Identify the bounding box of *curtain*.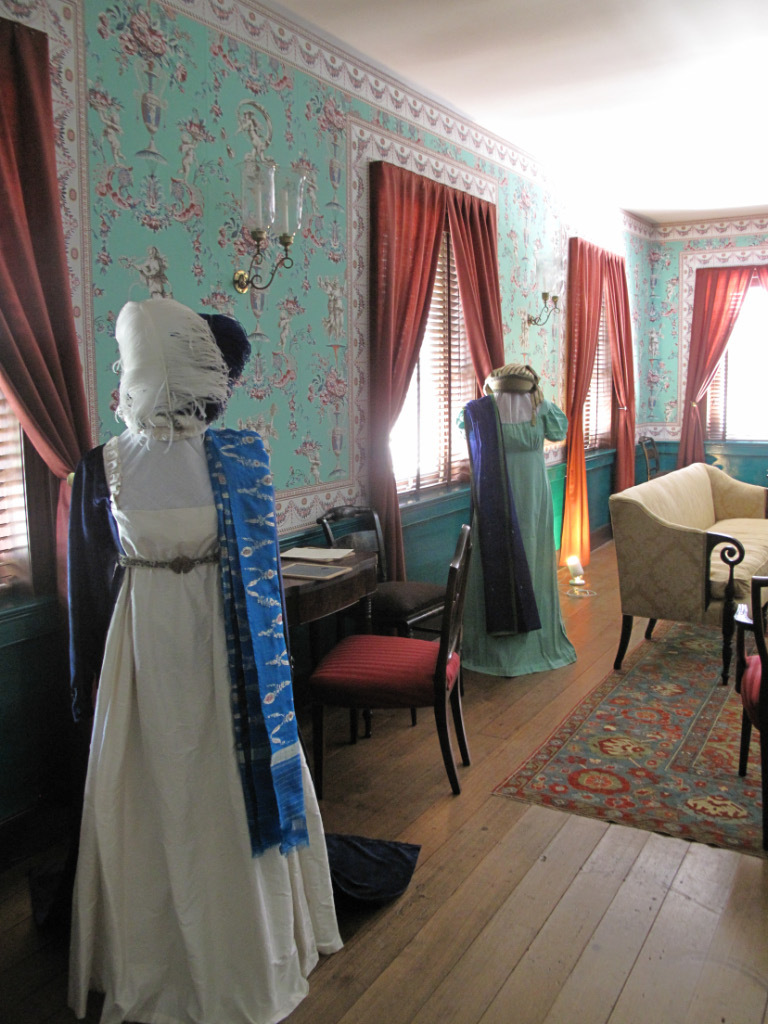
rect(0, 15, 87, 783).
